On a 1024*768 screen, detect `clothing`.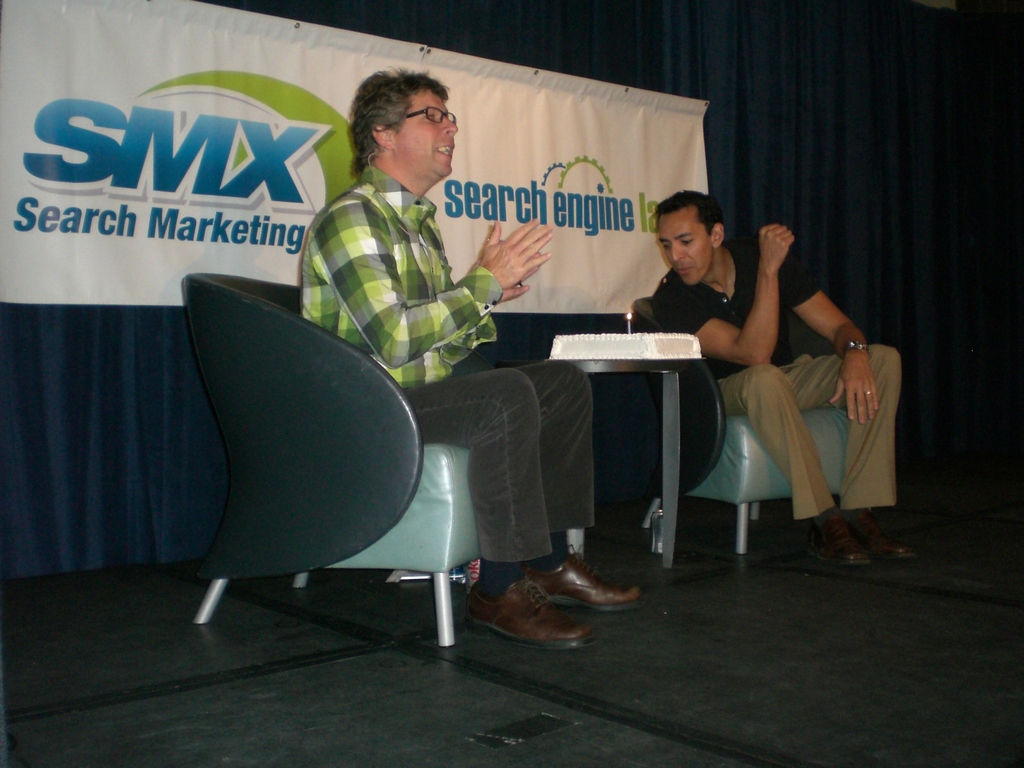
detection(176, 179, 466, 607).
